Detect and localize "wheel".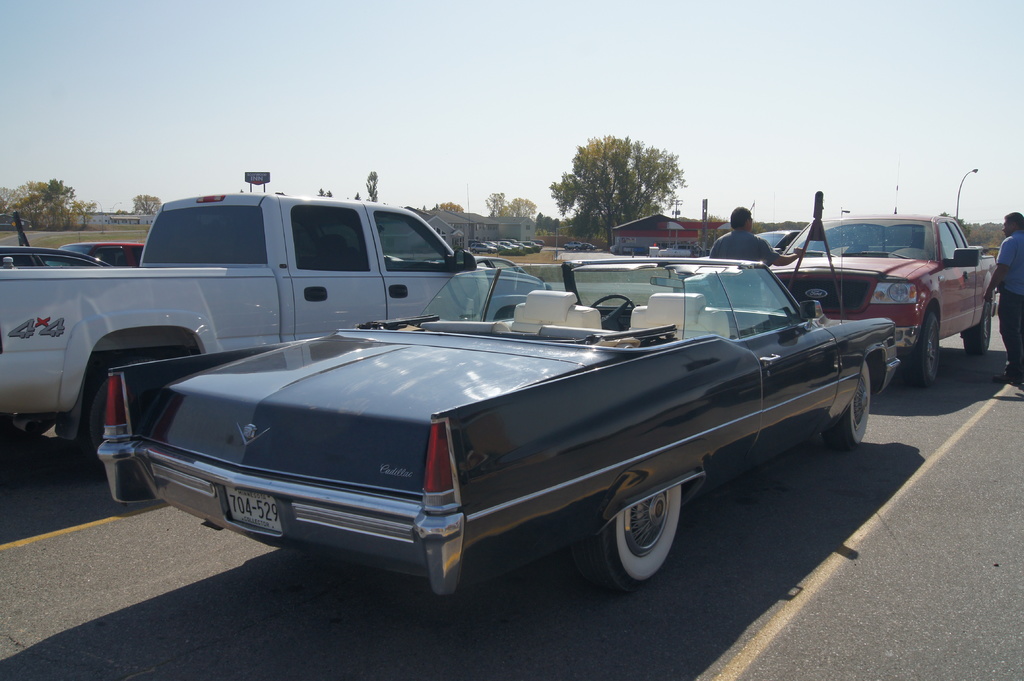
Localized at 968:298:997:358.
